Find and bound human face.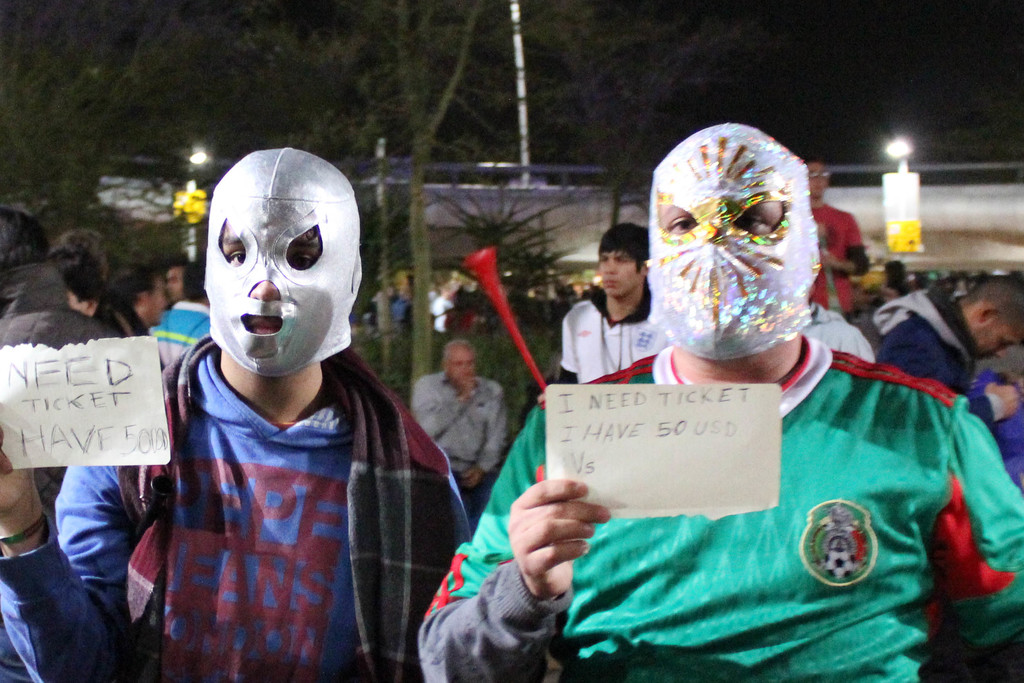
Bound: {"left": 450, "top": 348, "right": 477, "bottom": 383}.
